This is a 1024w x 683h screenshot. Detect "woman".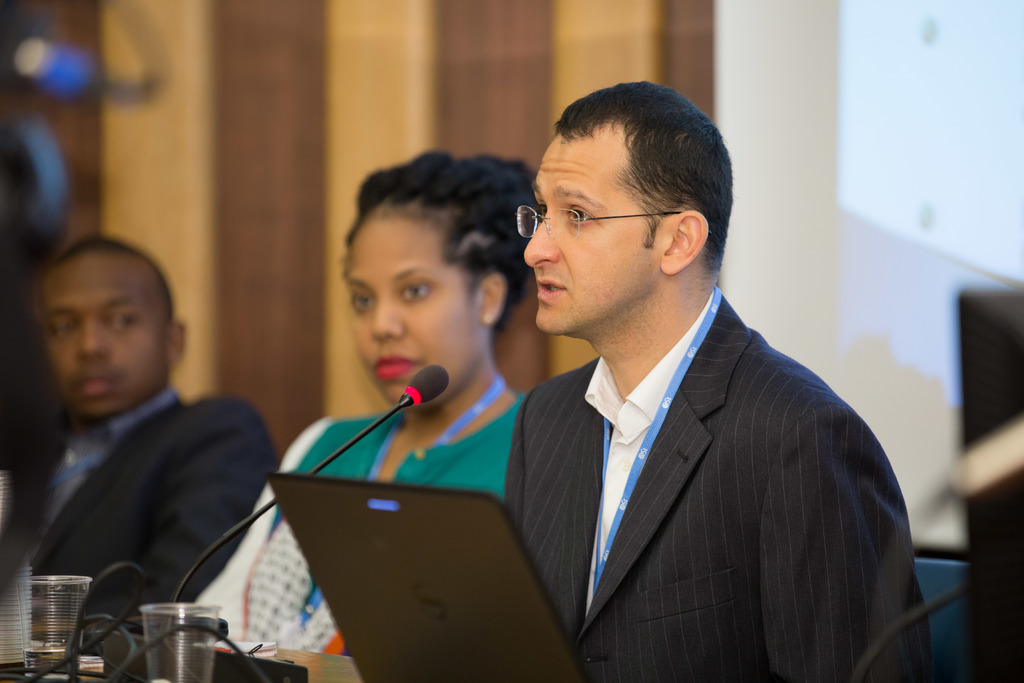
{"x1": 191, "y1": 152, "x2": 530, "y2": 647}.
